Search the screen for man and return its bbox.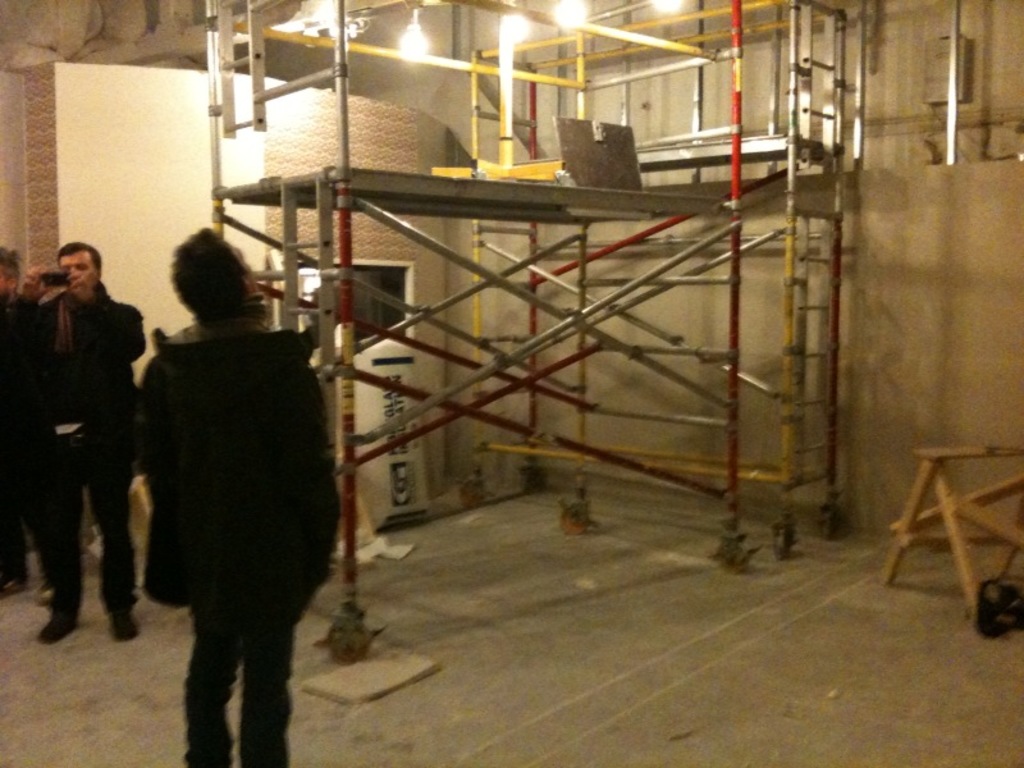
Found: 6/241/143/645.
